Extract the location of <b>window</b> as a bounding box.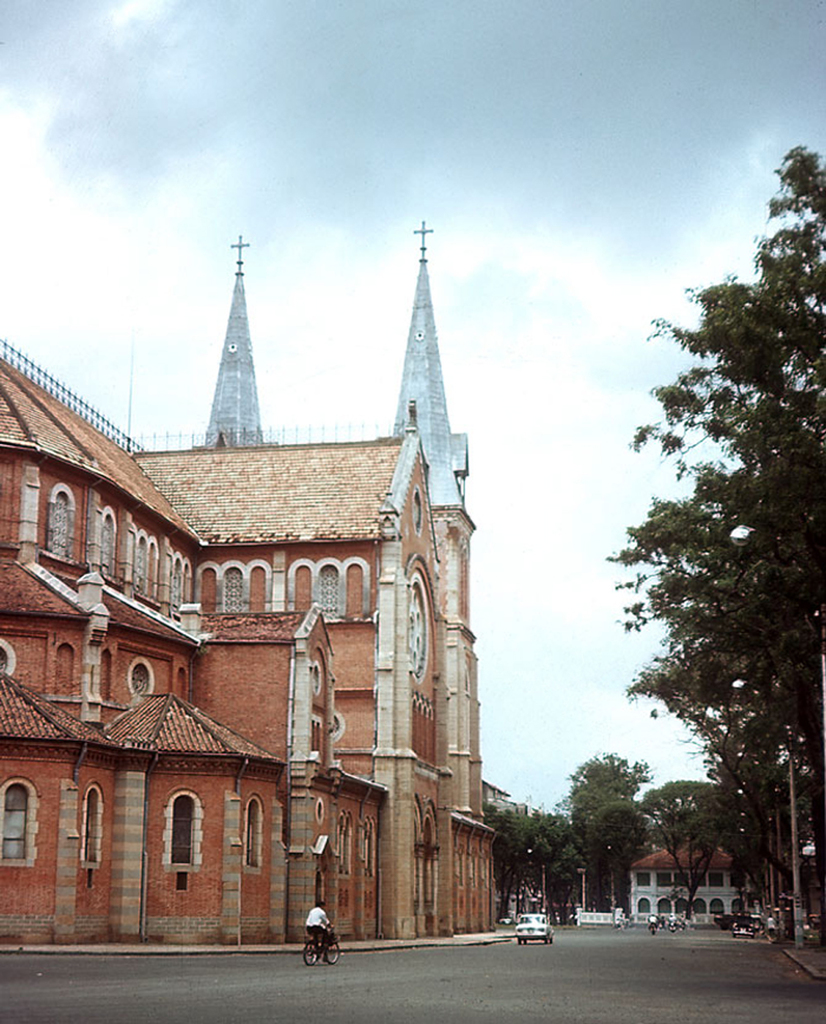
[x1=313, y1=555, x2=344, y2=626].
